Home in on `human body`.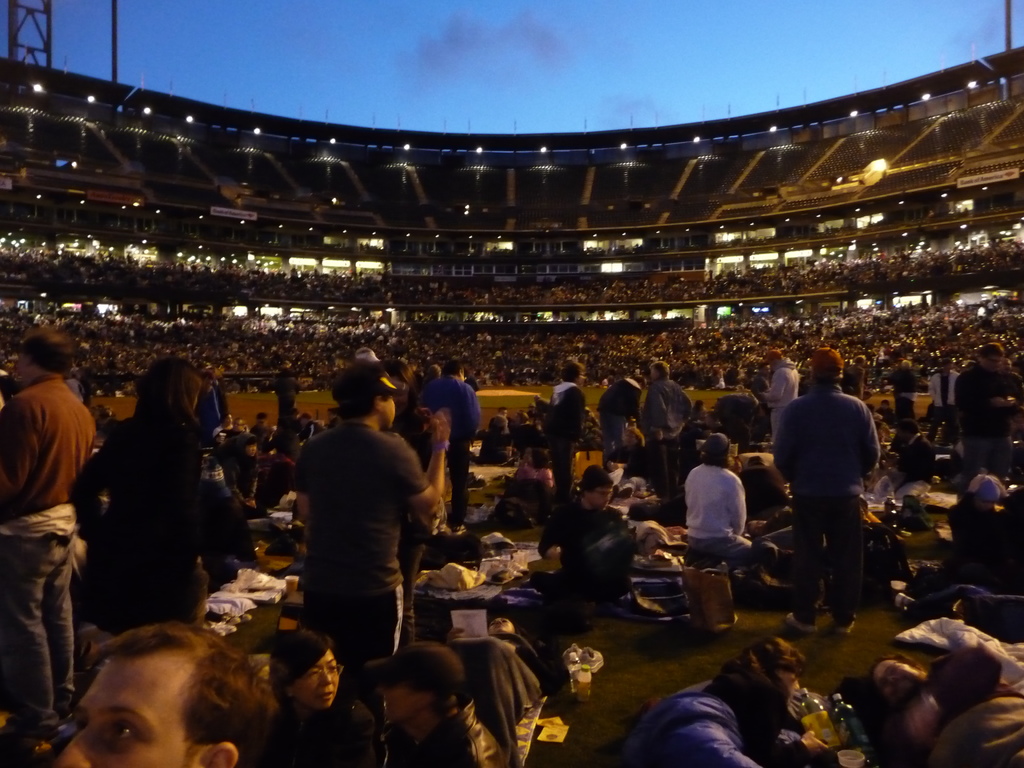
Homed in at pyautogui.locateOnScreen(378, 336, 394, 352).
